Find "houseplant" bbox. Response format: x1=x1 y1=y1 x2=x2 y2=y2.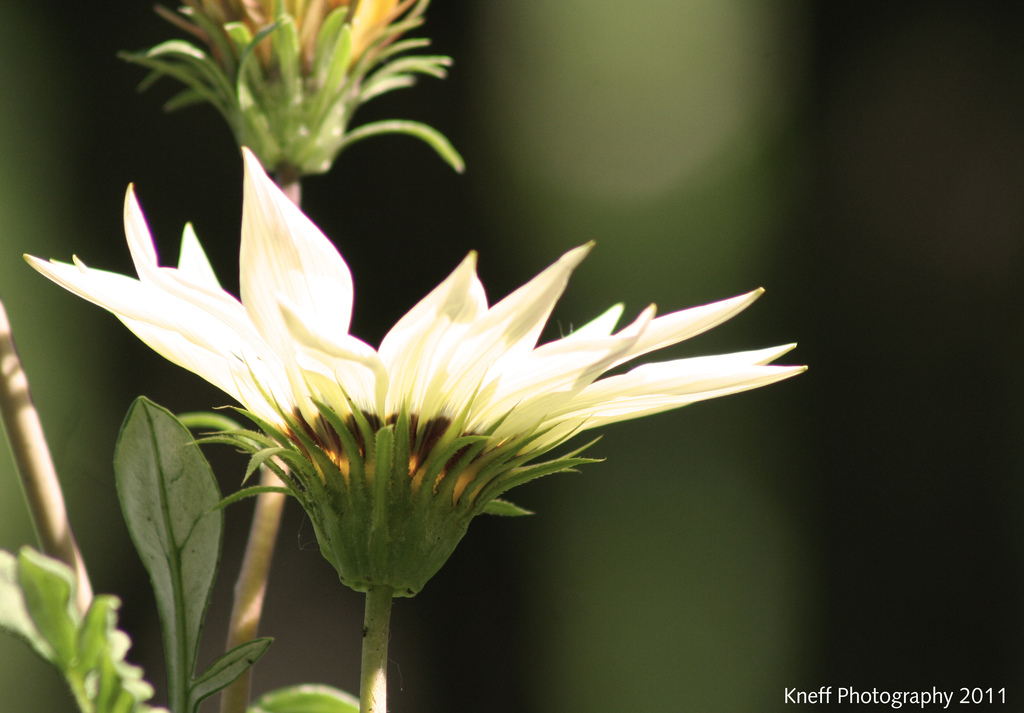
x1=11 y1=0 x2=820 y2=712.
